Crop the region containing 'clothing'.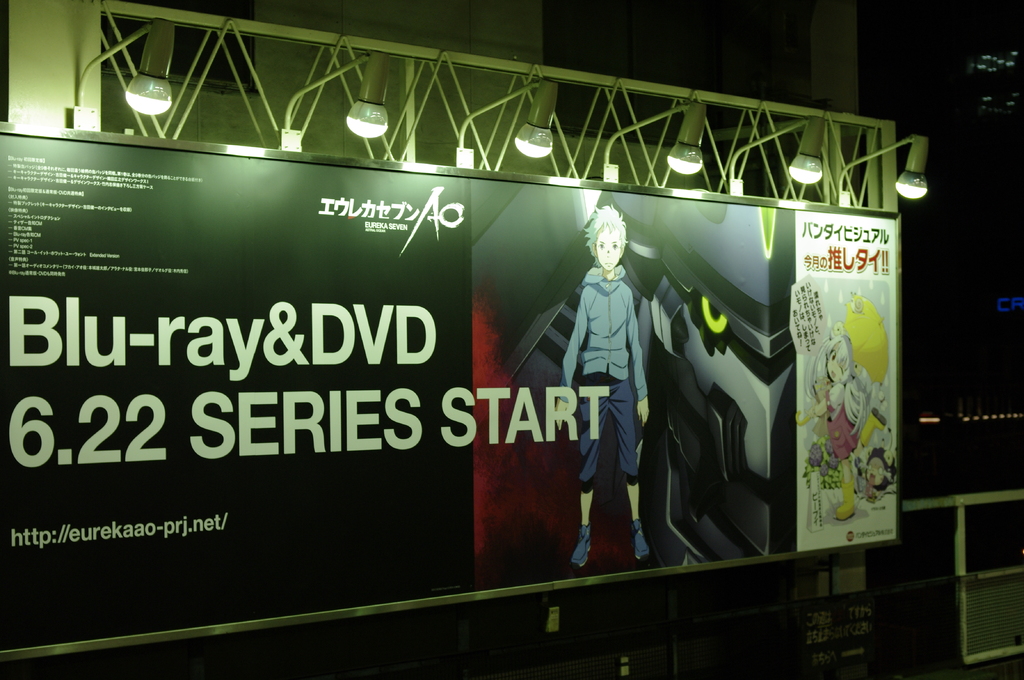
Crop region: <bbox>554, 264, 650, 493</bbox>.
